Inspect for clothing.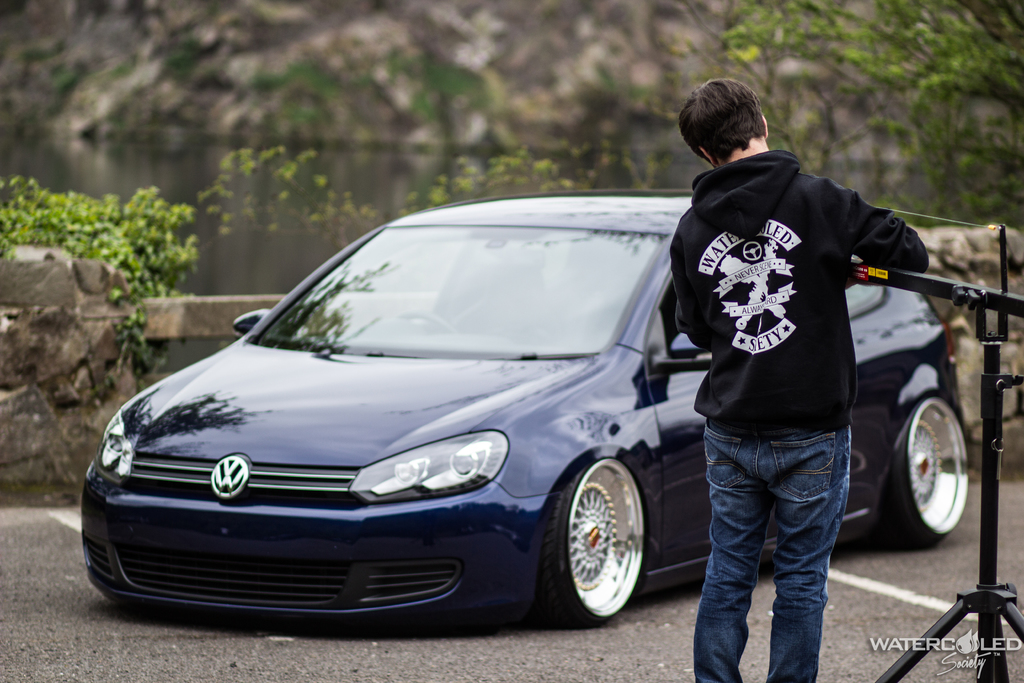
Inspection: 680 102 937 600.
